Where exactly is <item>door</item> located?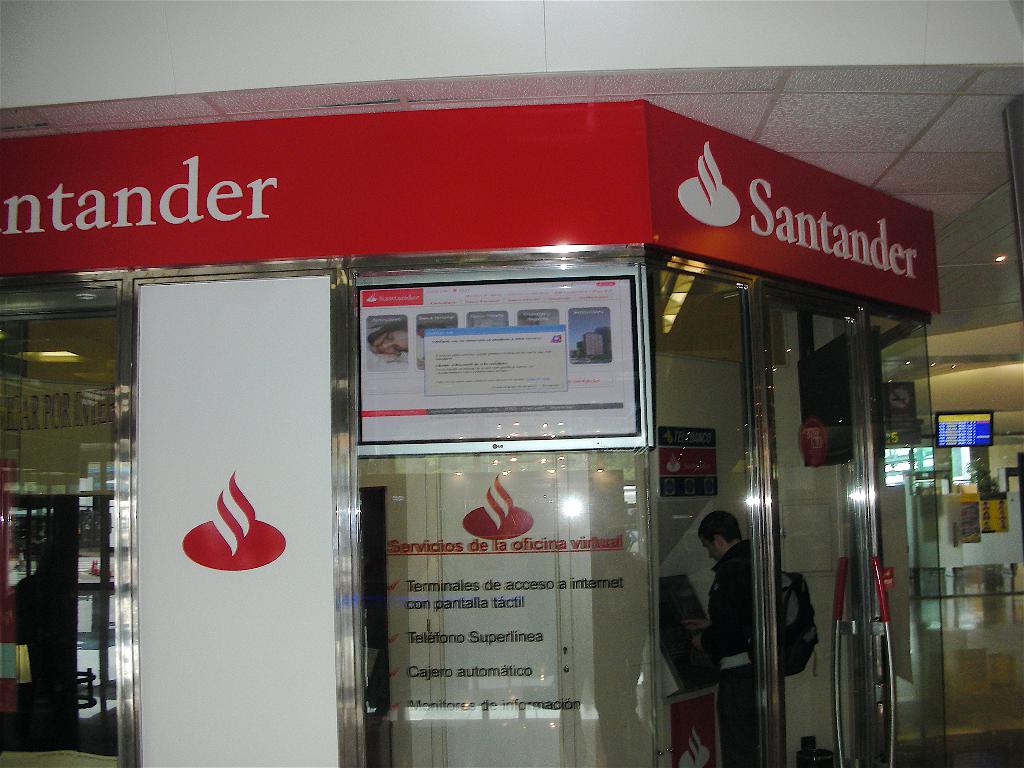
Its bounding box is region(876, 321, 947, 765).
